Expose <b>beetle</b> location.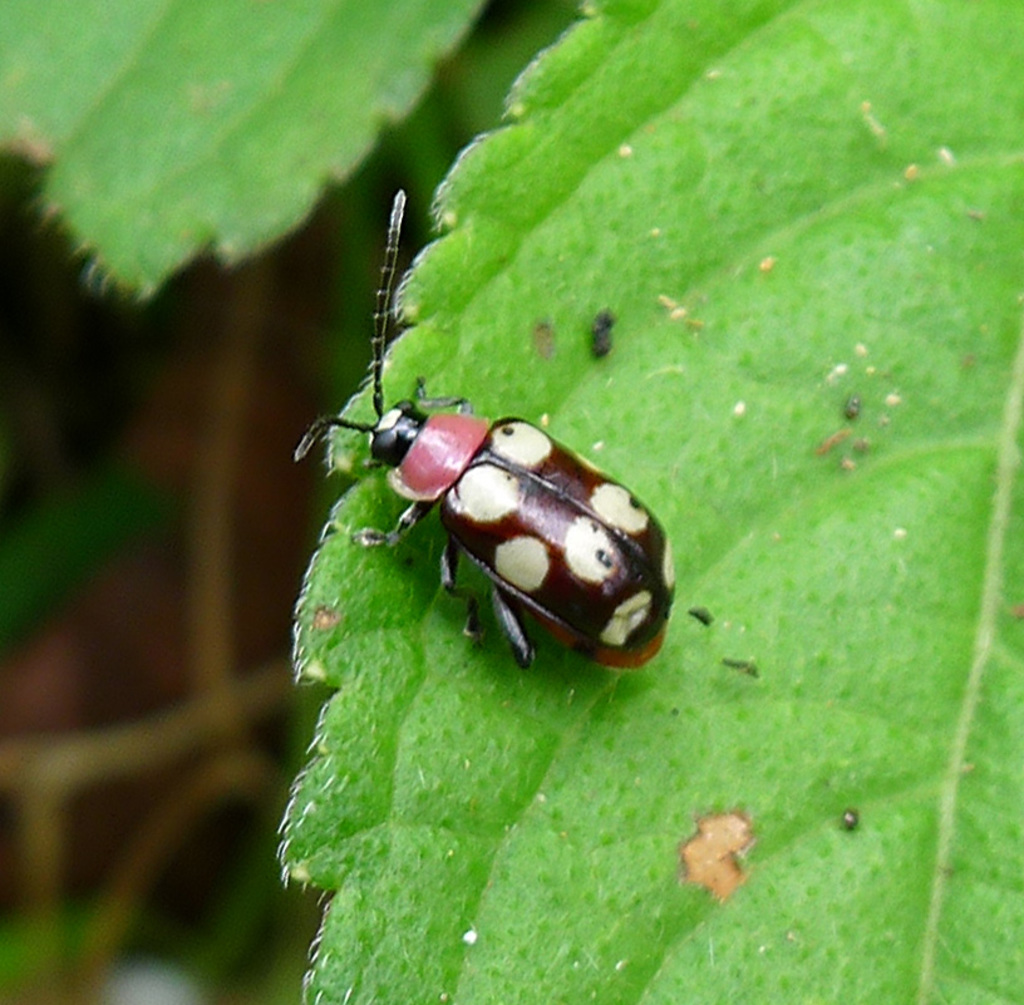
Exposed at l=284, t=201, r=693, b=718.
